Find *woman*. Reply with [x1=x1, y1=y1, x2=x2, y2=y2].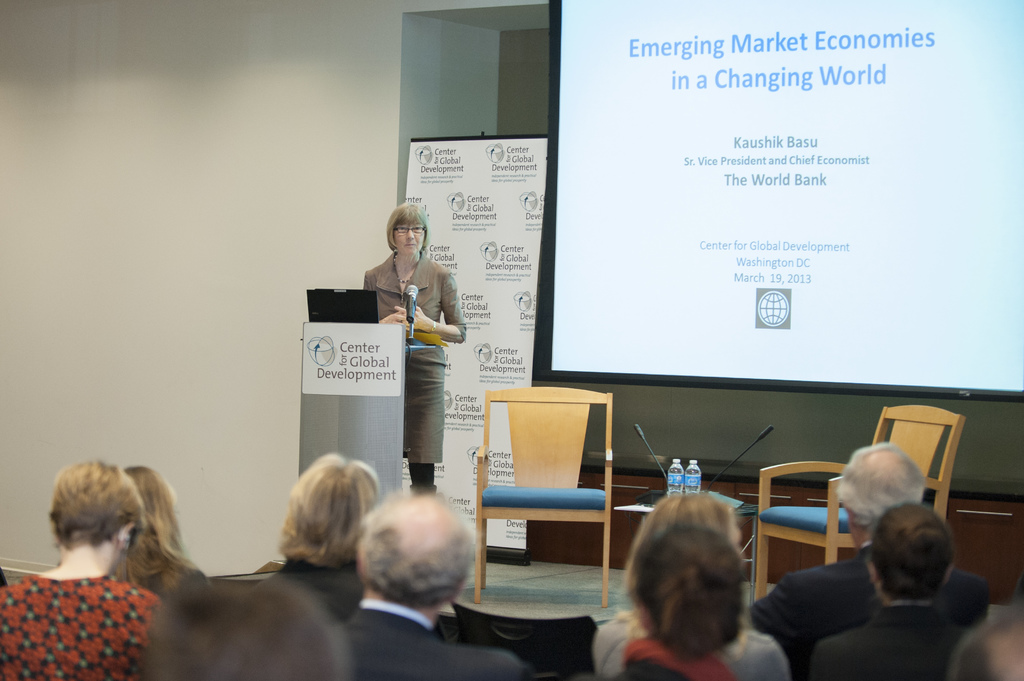
[x1=813, y1=502, x2=976, y2=680].
